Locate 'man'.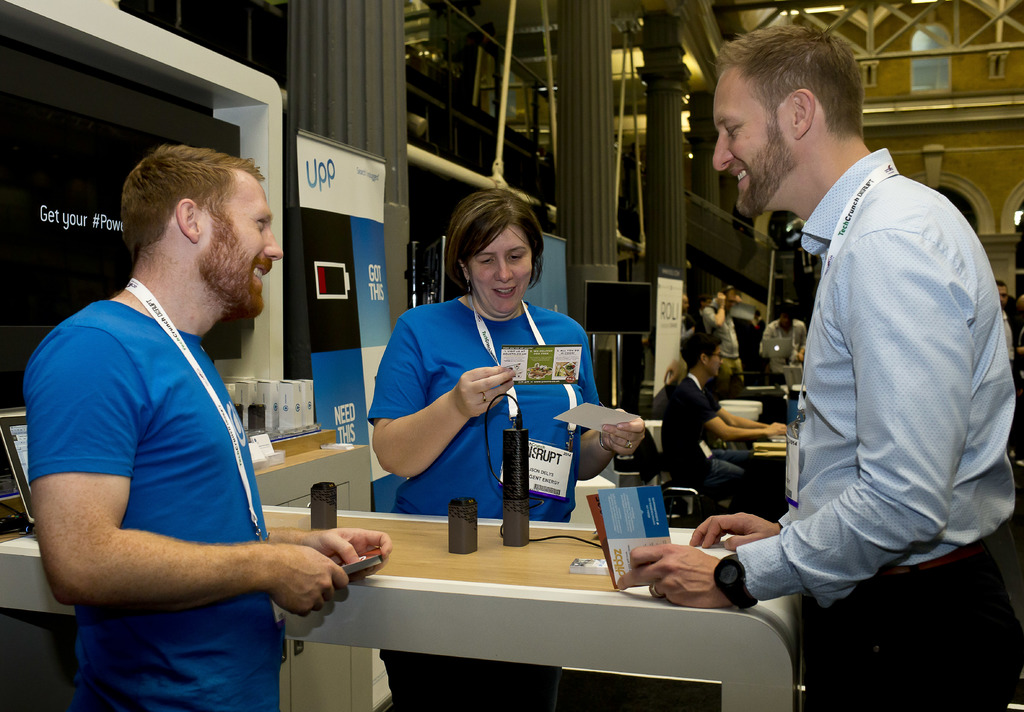
Bounding box: [680, 17, 1003, 673].
